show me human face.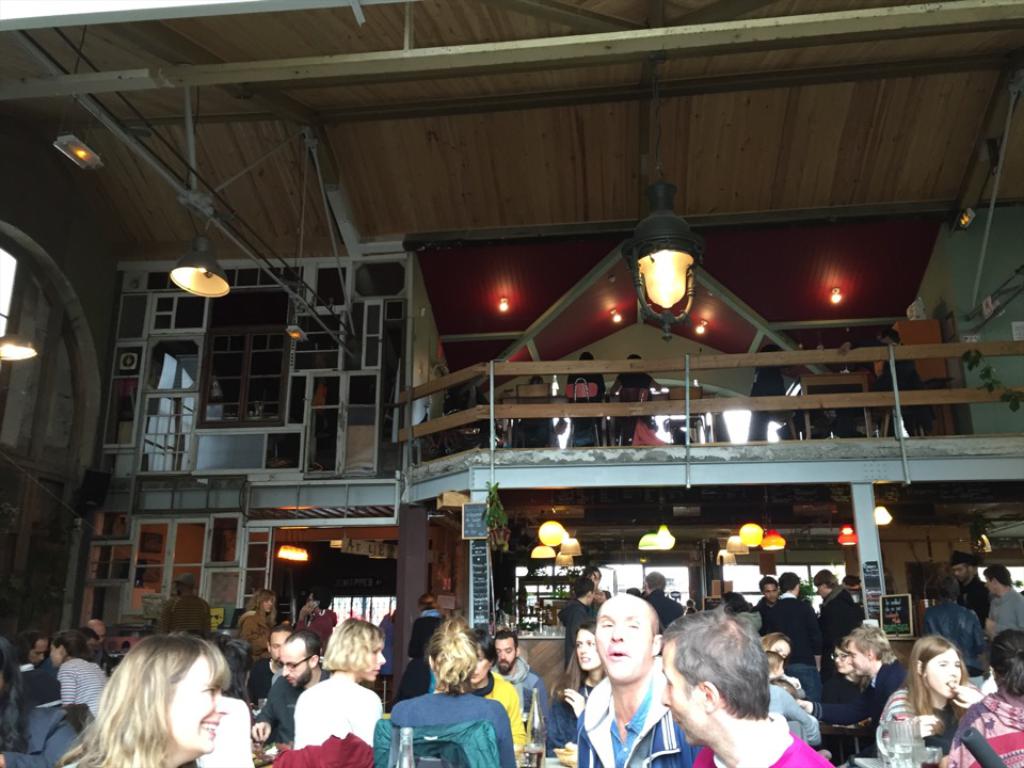
human face is here: box=[588, 598, 644, 684].
